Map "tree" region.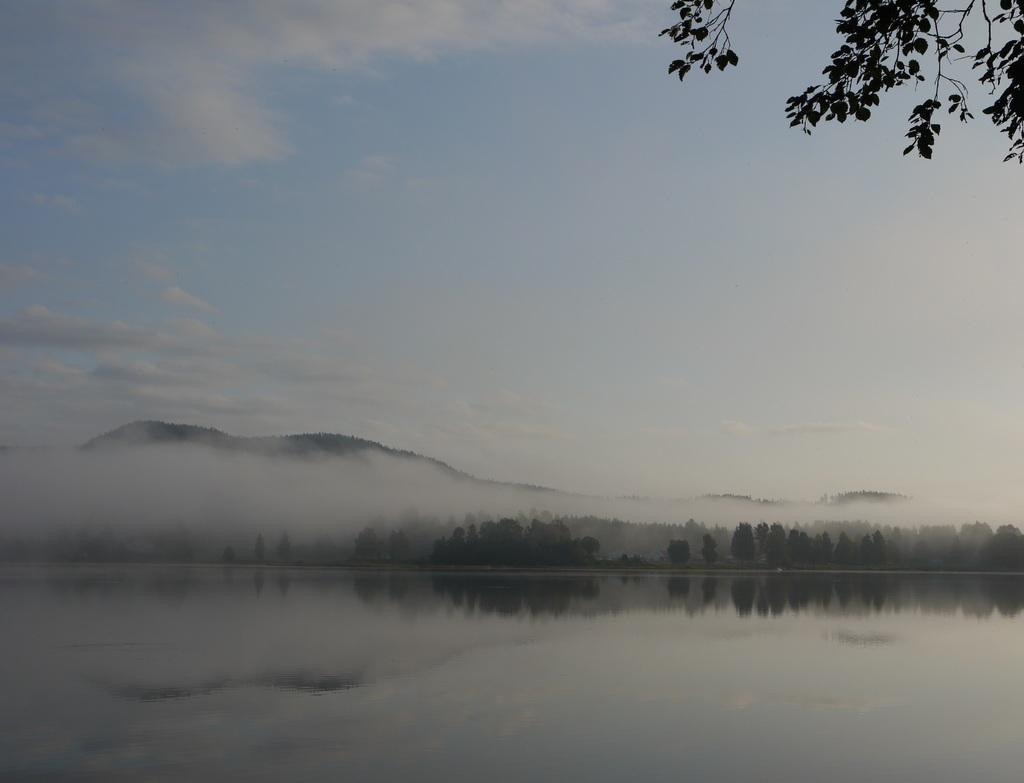
Mapped to 657:0:1023:164.
